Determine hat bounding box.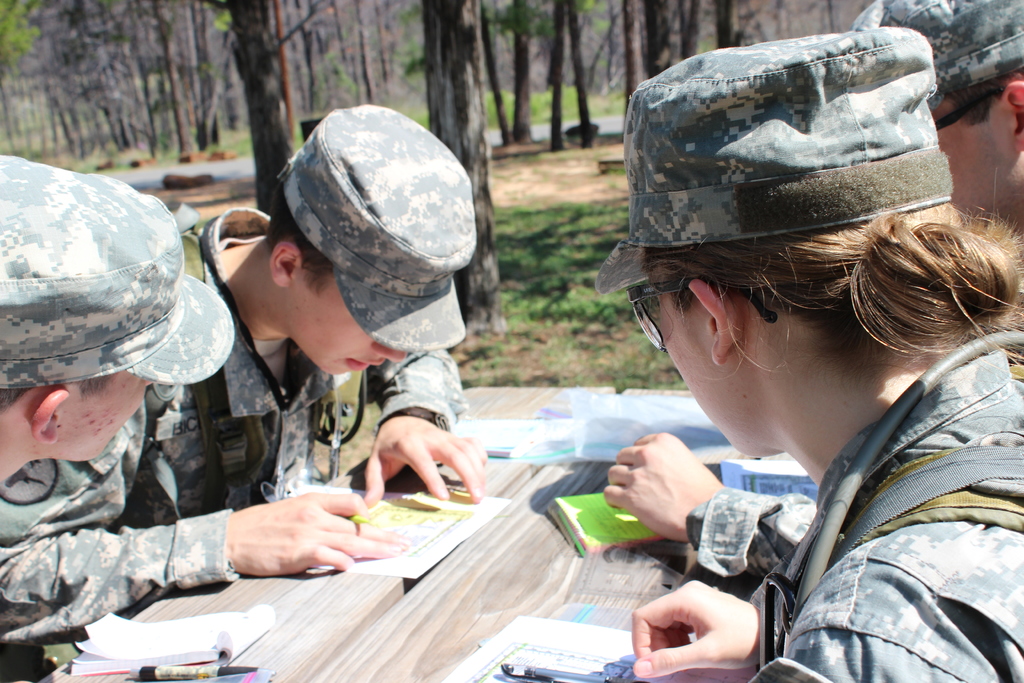
Determined: [851,0,1023,88].
